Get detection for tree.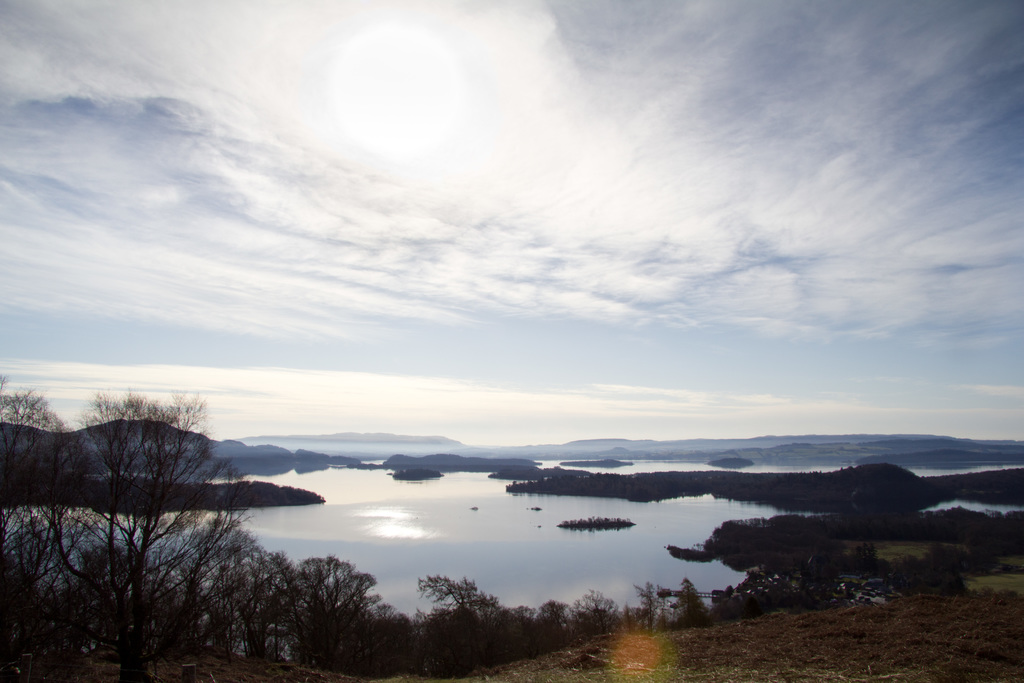
Detection: locate(262, 552, 375, 671).
